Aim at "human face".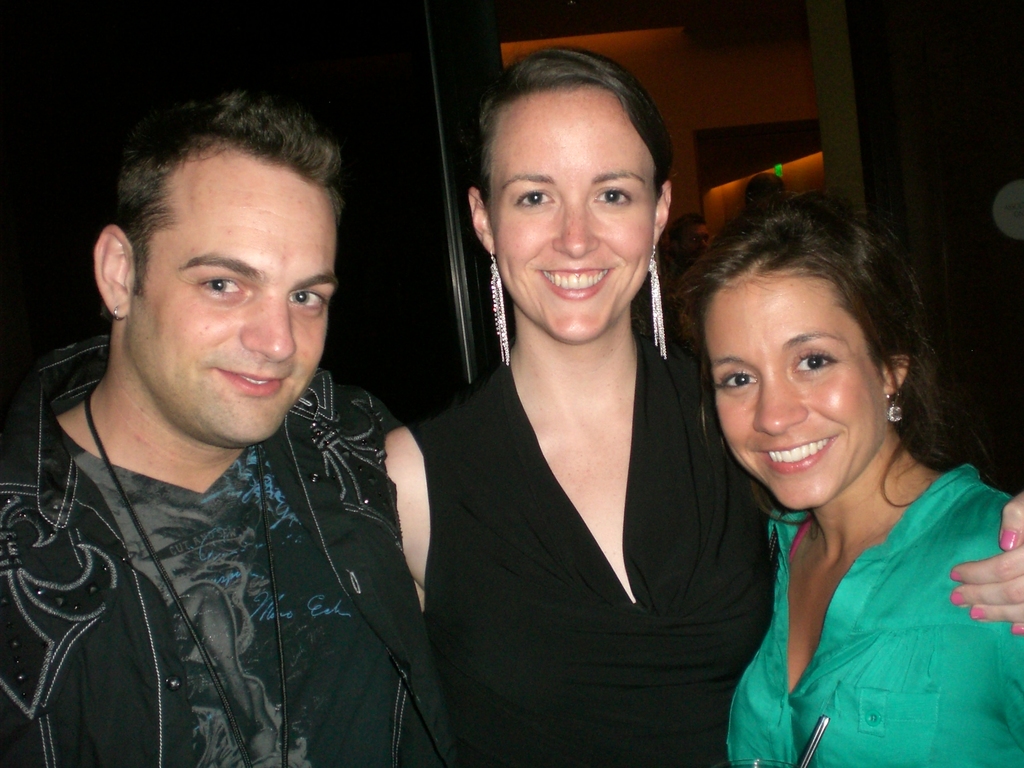
Aimed at select_region(705, 273, 884, 512).
